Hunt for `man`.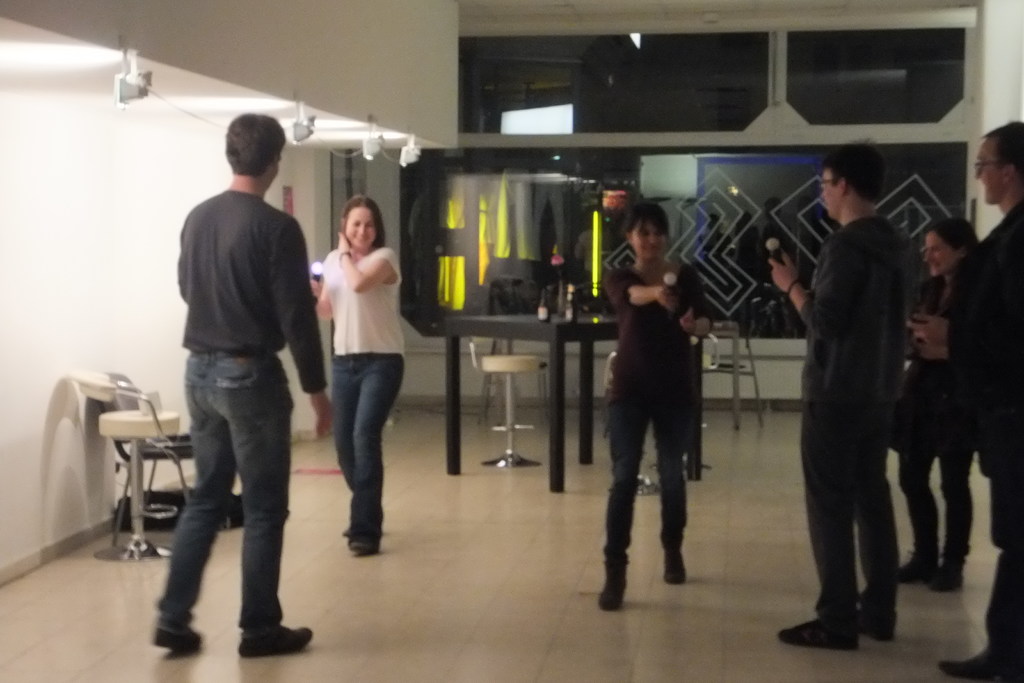
Hunted down at x1=766, y1=140, x2=906, y2=650.
